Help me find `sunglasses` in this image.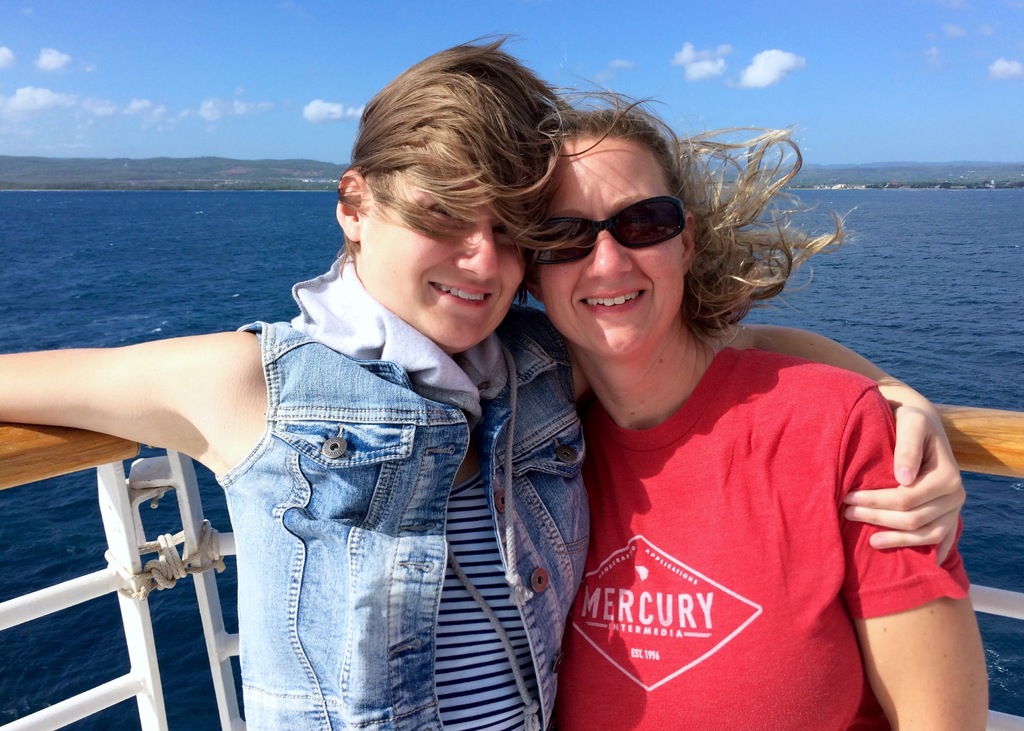
Found it: box(521, 196, 684, 264).
